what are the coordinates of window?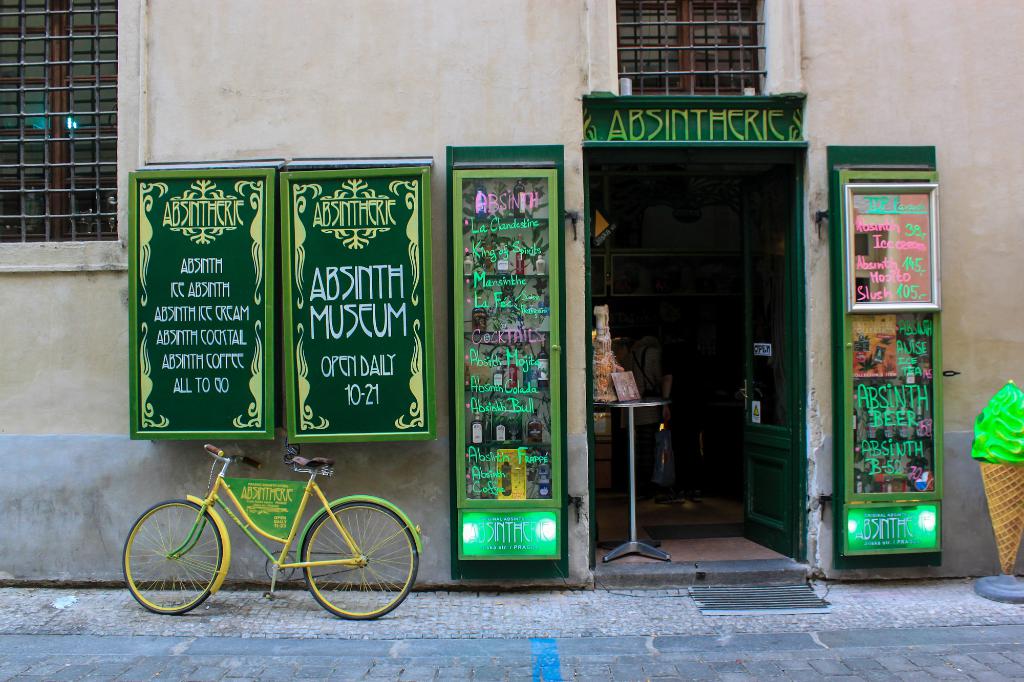
15/11/118/253.
